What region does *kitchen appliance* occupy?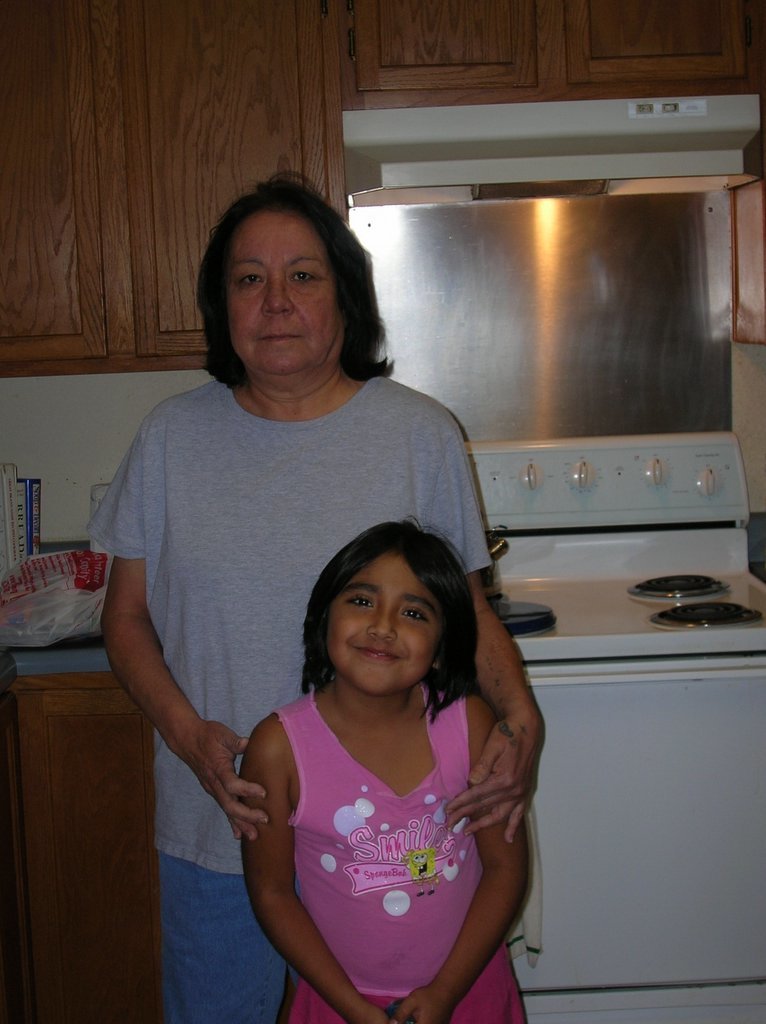
bbox=(497, 392, 745, 975).
